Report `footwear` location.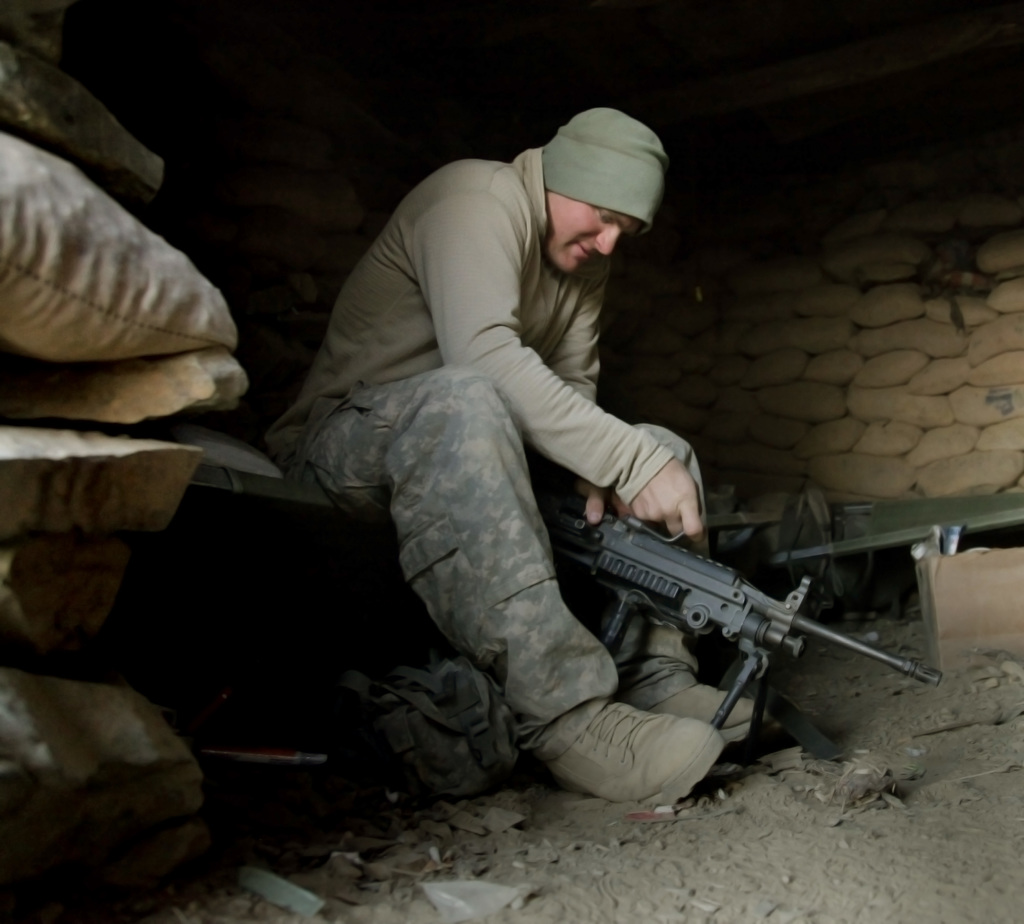
Report: 546/702/722/803.
